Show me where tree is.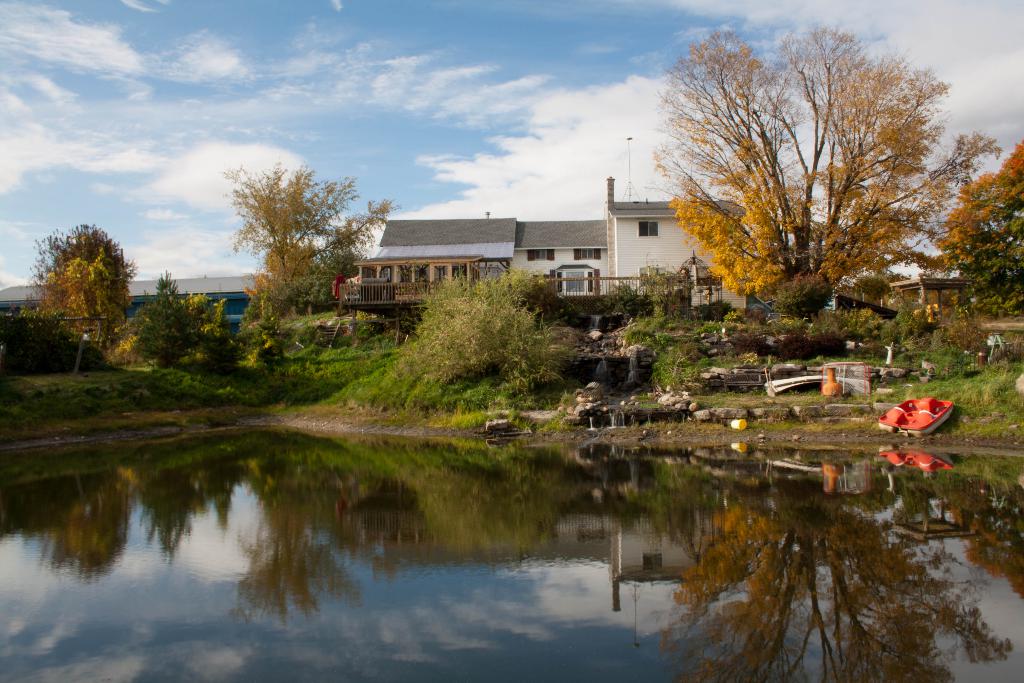
tree is at bbox=[137, 259, 216, 363].
